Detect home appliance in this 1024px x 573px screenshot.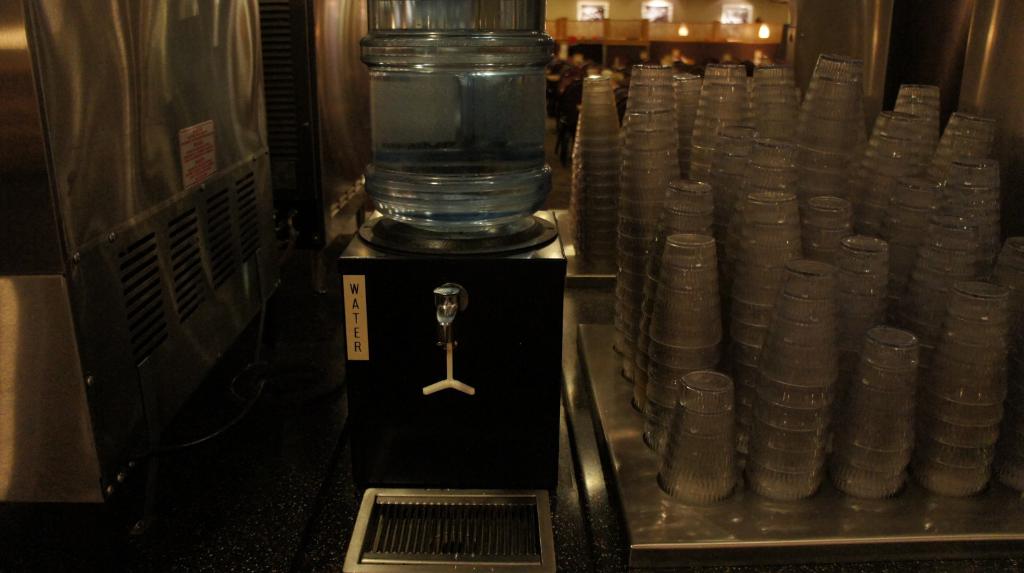
Detection: select_region(340, 207, 566, 572).
